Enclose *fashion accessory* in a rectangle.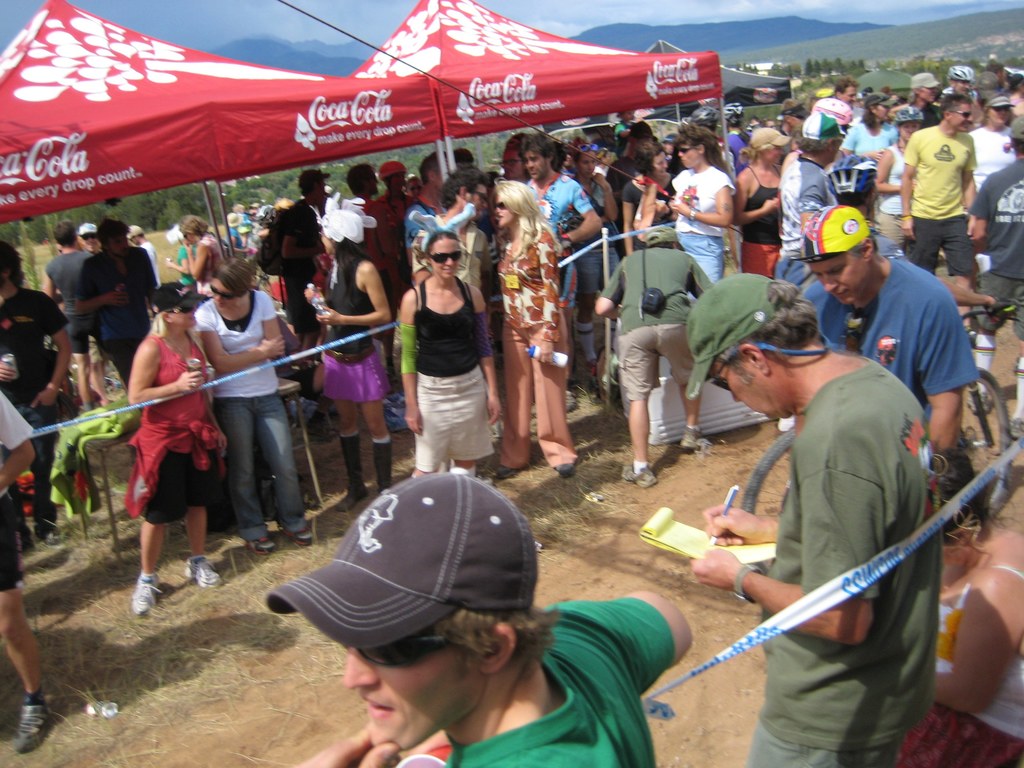
(78,224,97,233).
